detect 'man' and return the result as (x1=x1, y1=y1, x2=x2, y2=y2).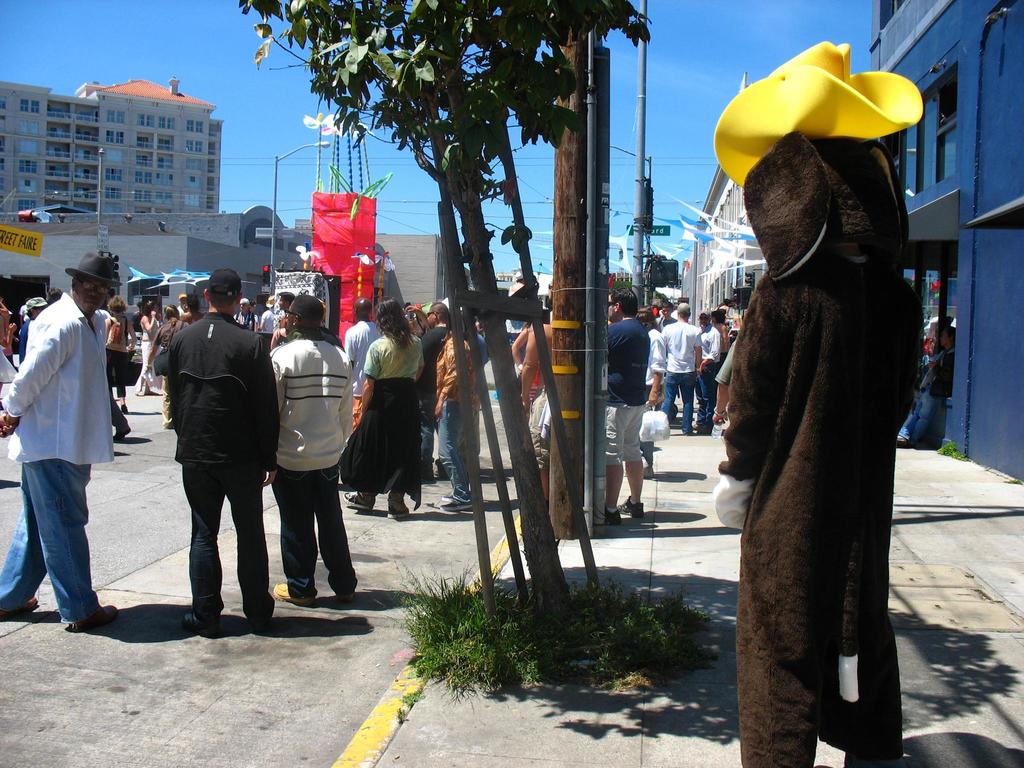
(x1=689, y1=310, x2=722, y2=438).
